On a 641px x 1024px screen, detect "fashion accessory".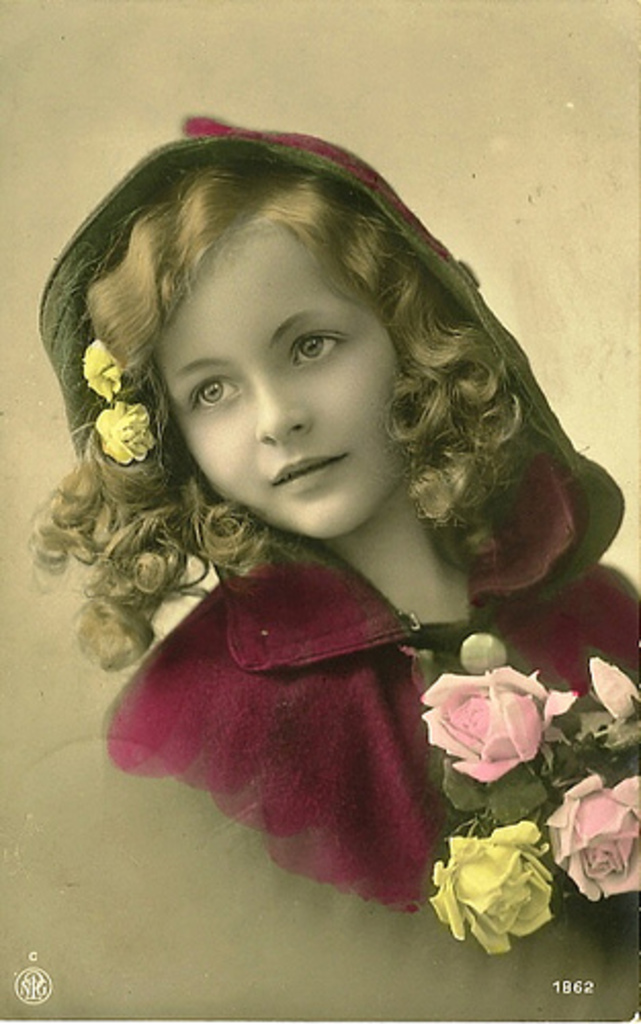
detection(78, 338, 129, 401).
